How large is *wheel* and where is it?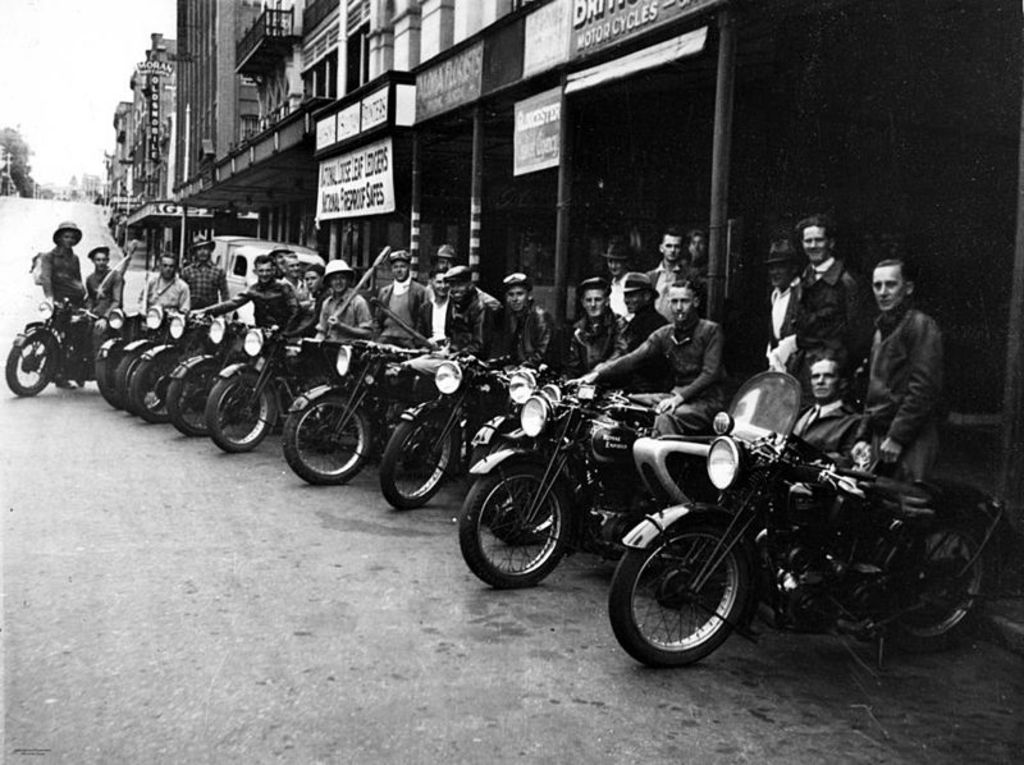
Bounding box: rect(1, 312, 68, 399).
